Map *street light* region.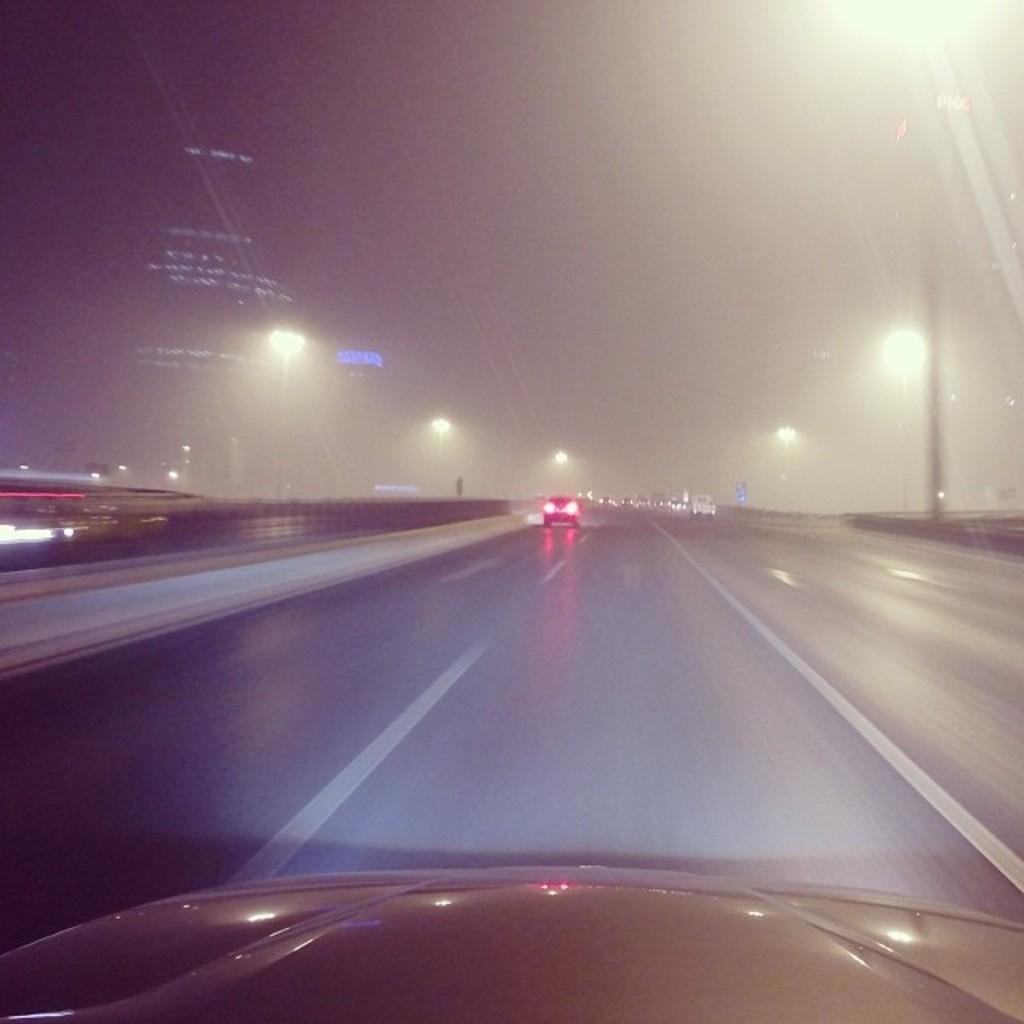
Mapped to box(86, 467, 109, 485).
